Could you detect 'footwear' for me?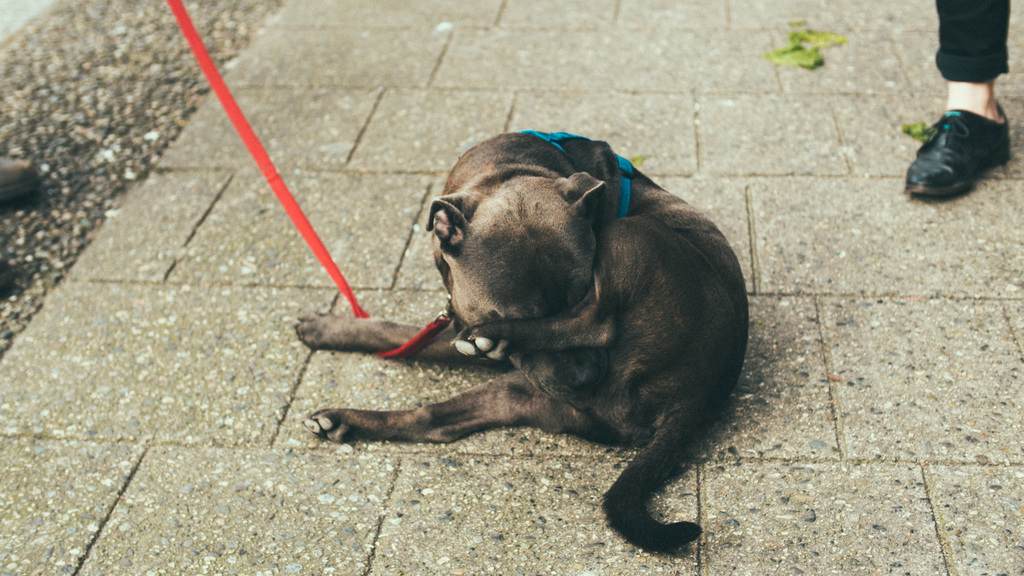
Detection result: <region>904, 95, 1016, 196</region>.
